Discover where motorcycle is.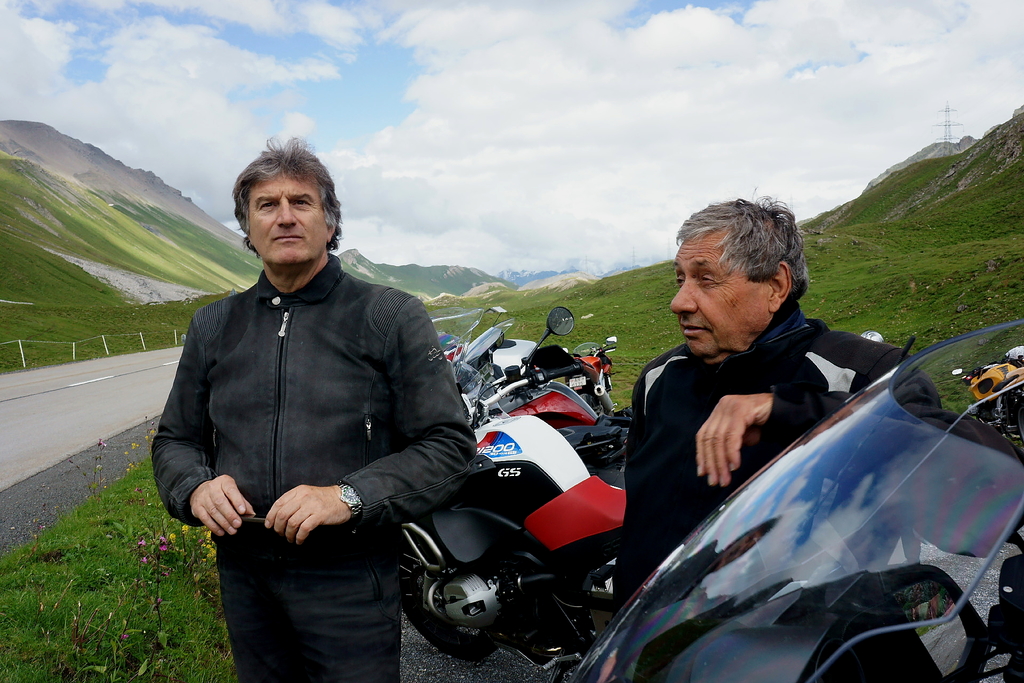
Discovered at {"left": 531, "top": 340, "right": 616, "bottom": 420}.
